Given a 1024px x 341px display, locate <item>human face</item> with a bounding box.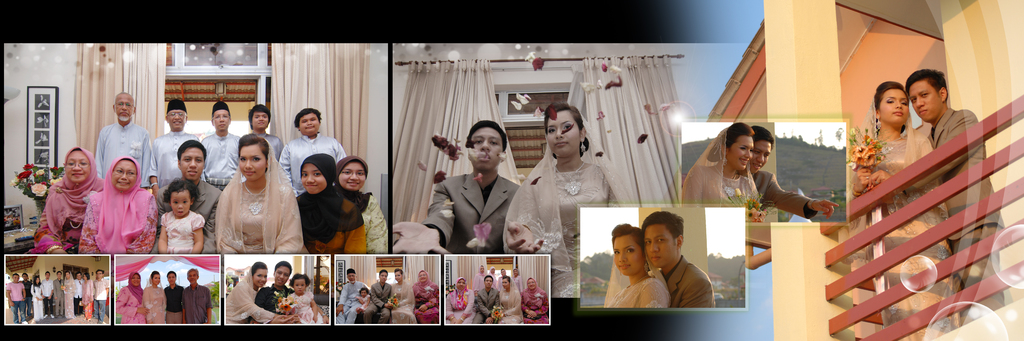
Located: 168:109:187:134.
